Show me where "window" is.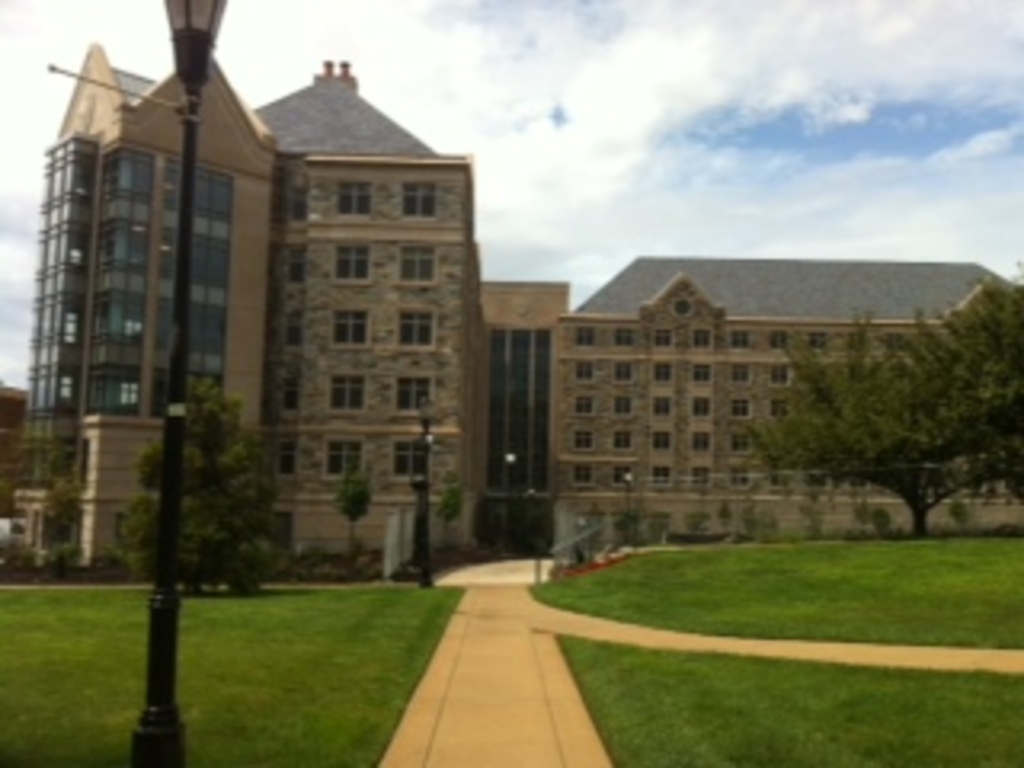
"window" is at locate(336, 371, 365, 406).
